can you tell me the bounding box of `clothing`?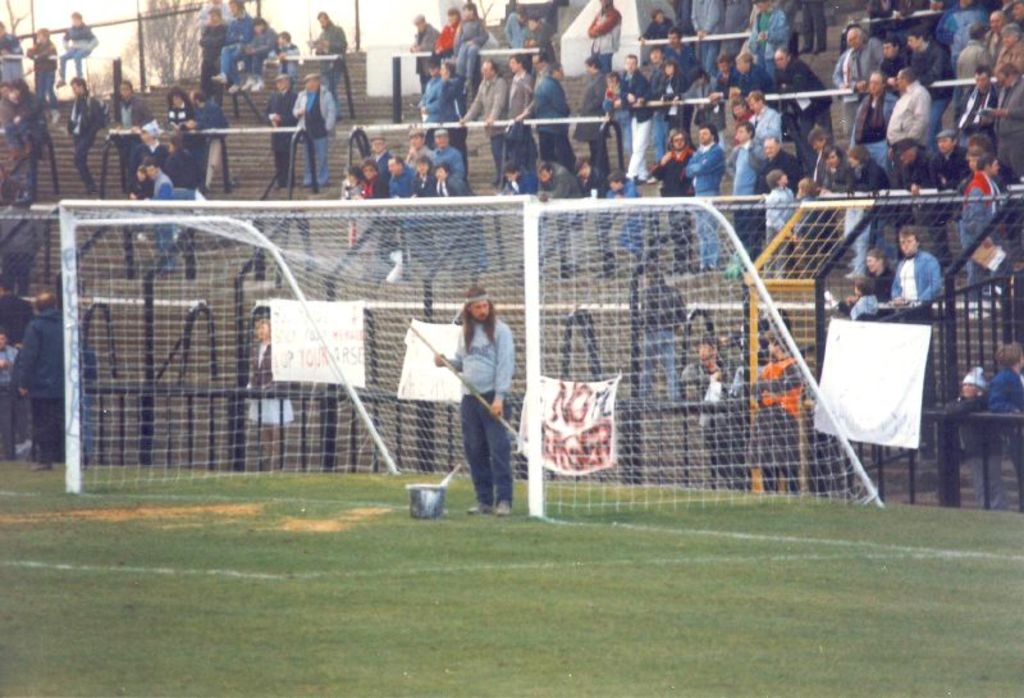
bbox=[13, 305, 68, 461].
